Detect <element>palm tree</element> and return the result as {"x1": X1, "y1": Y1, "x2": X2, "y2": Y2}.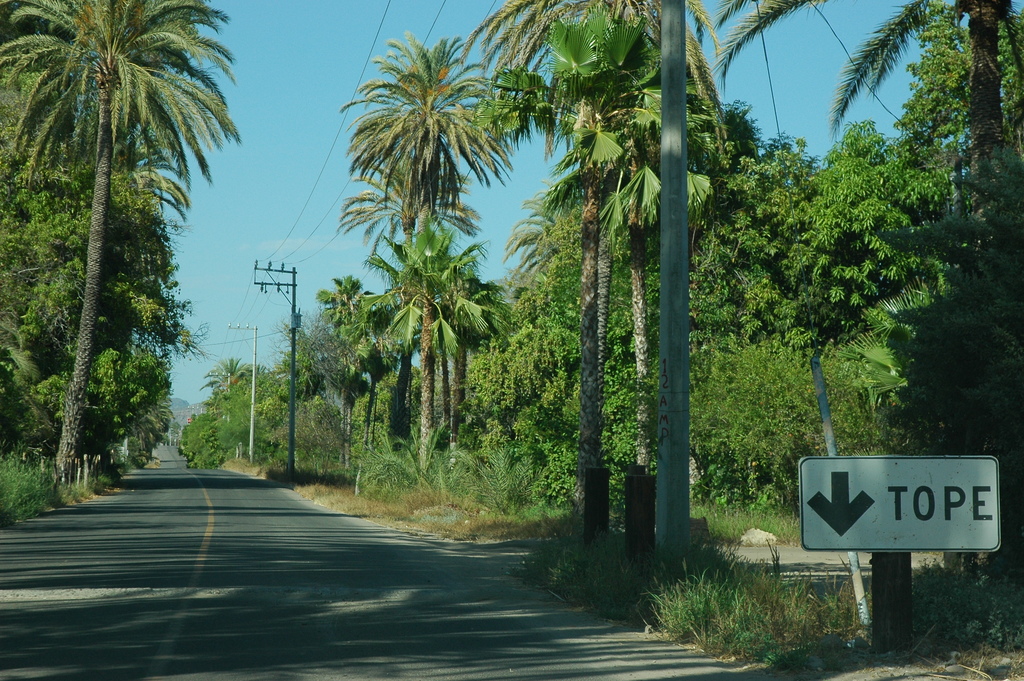
{"x1": 343, "y1": 29, "x2": 519, "y2": 481}.
